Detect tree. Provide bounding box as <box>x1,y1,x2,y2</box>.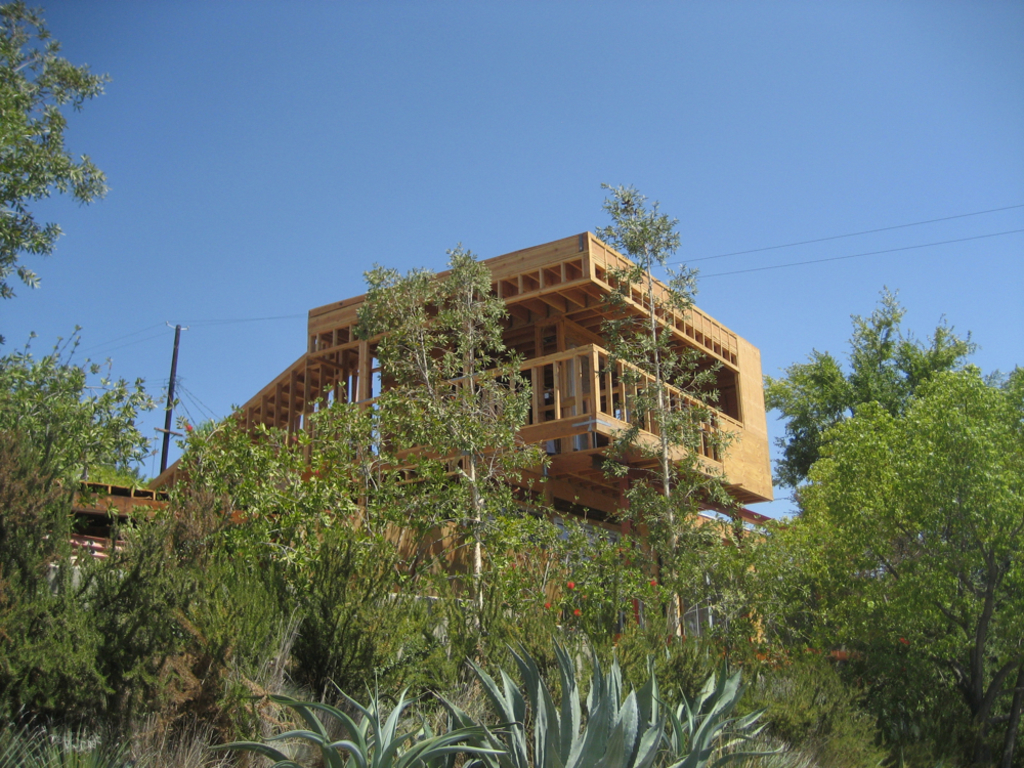
<box>0,174,962,767</box>.
